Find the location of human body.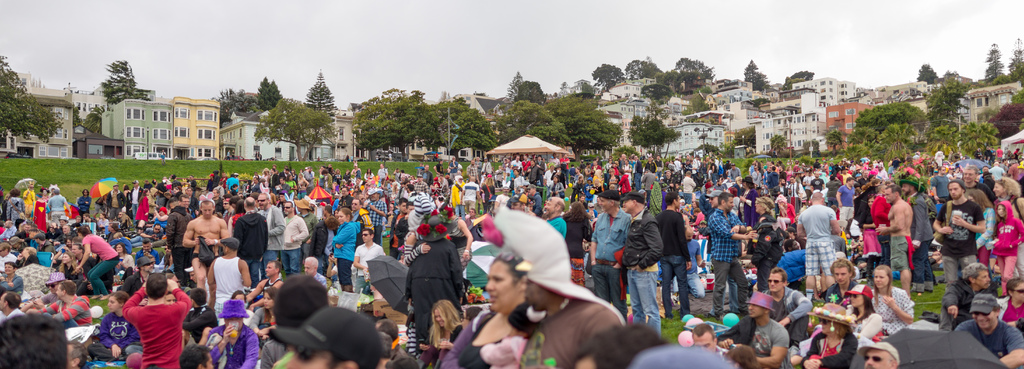
Location: (276, 196, 309, 272).
